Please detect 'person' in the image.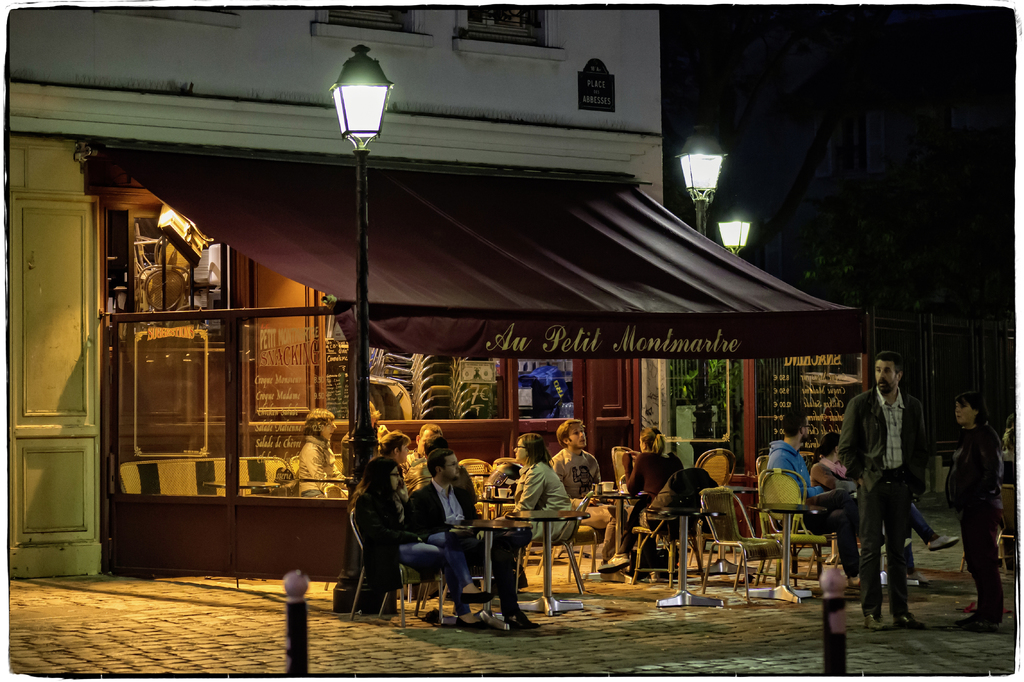
(left=349, top=447, right=411, bottom=621).
